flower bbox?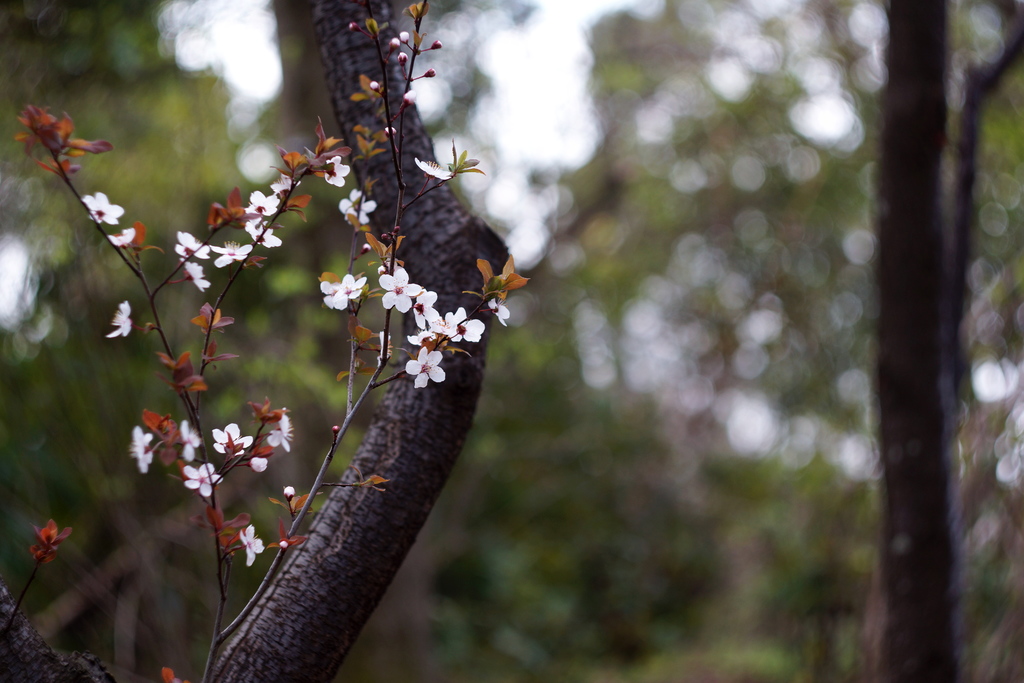
left=408, top=331, right=436, bottom=352
